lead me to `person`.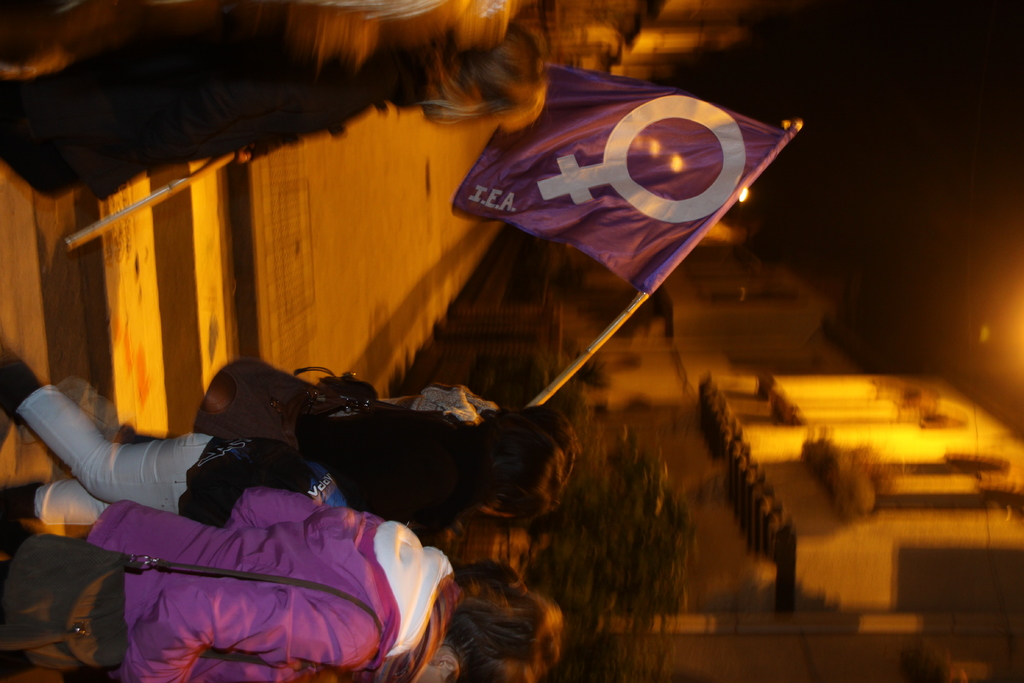
Lead to pyautogui.locateOnScreen(0, 486, 561, 682).
